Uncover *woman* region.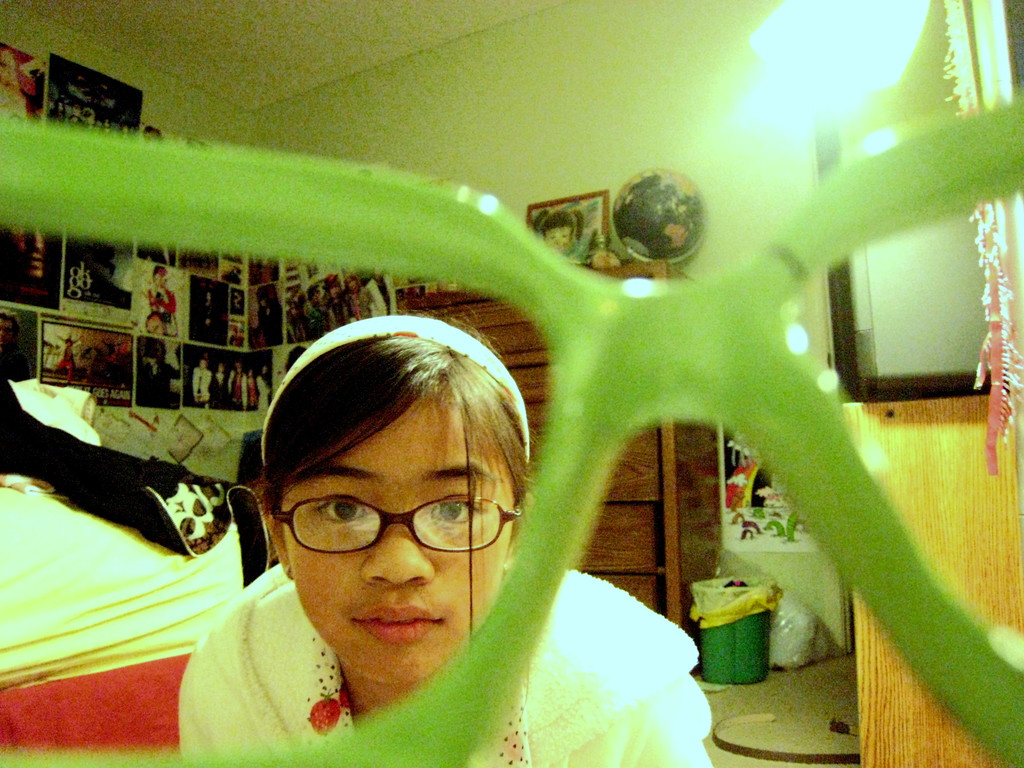
Uncovered: crop(189, 351, 273, 416).
